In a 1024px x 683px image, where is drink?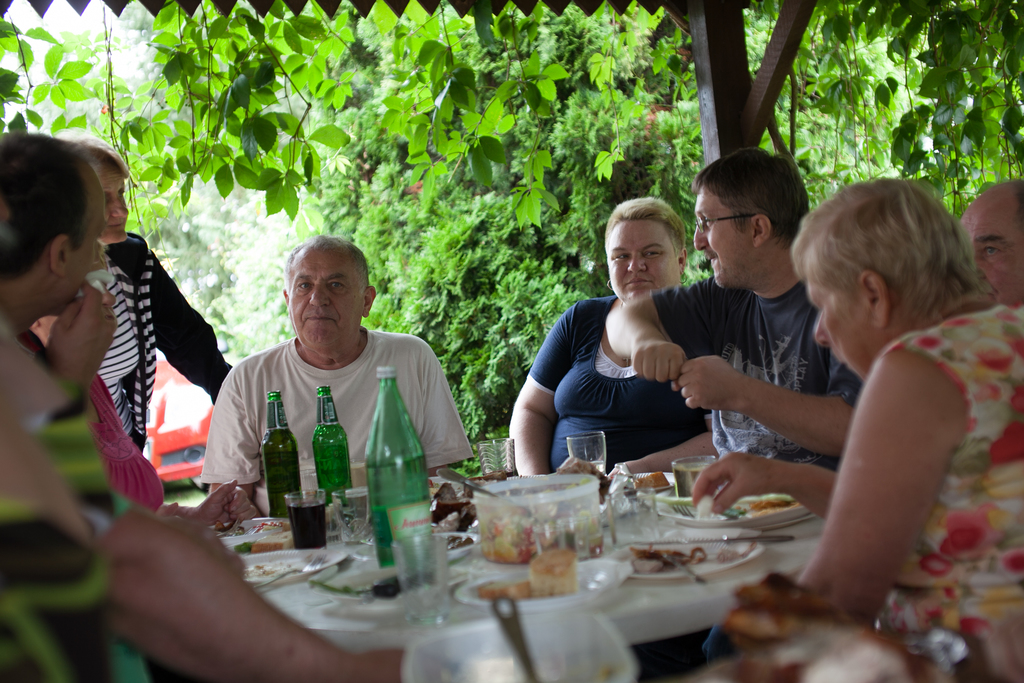
{"left": 282, "top": 502, "right": 328, "bottom": 548}.
